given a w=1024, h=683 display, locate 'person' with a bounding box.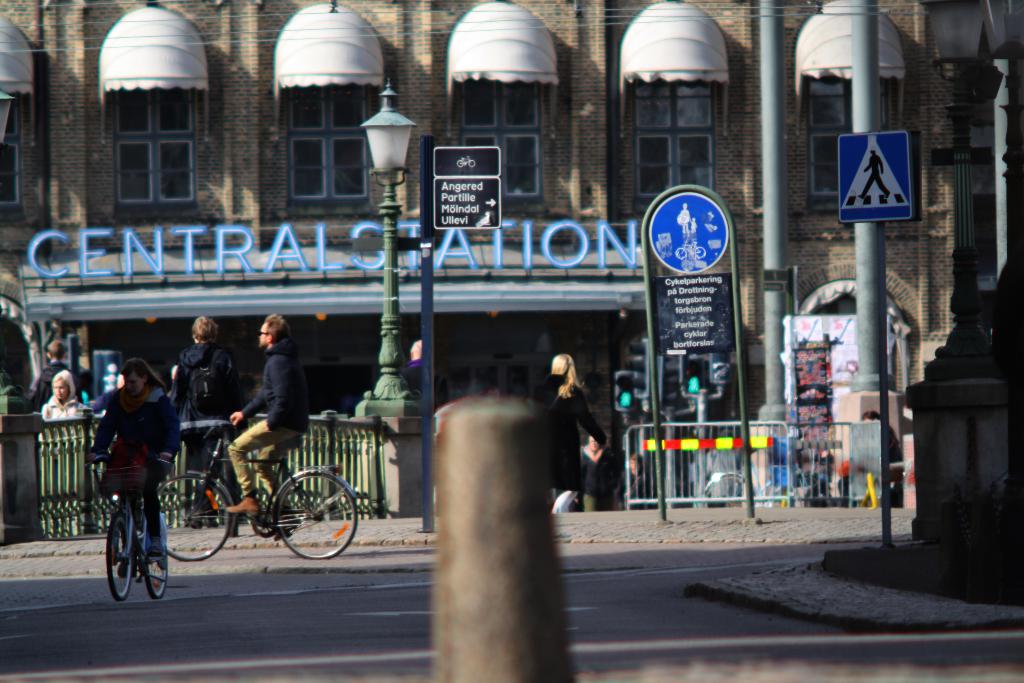
Located: (x1=221, y1=314, x2=308, y2=541).
